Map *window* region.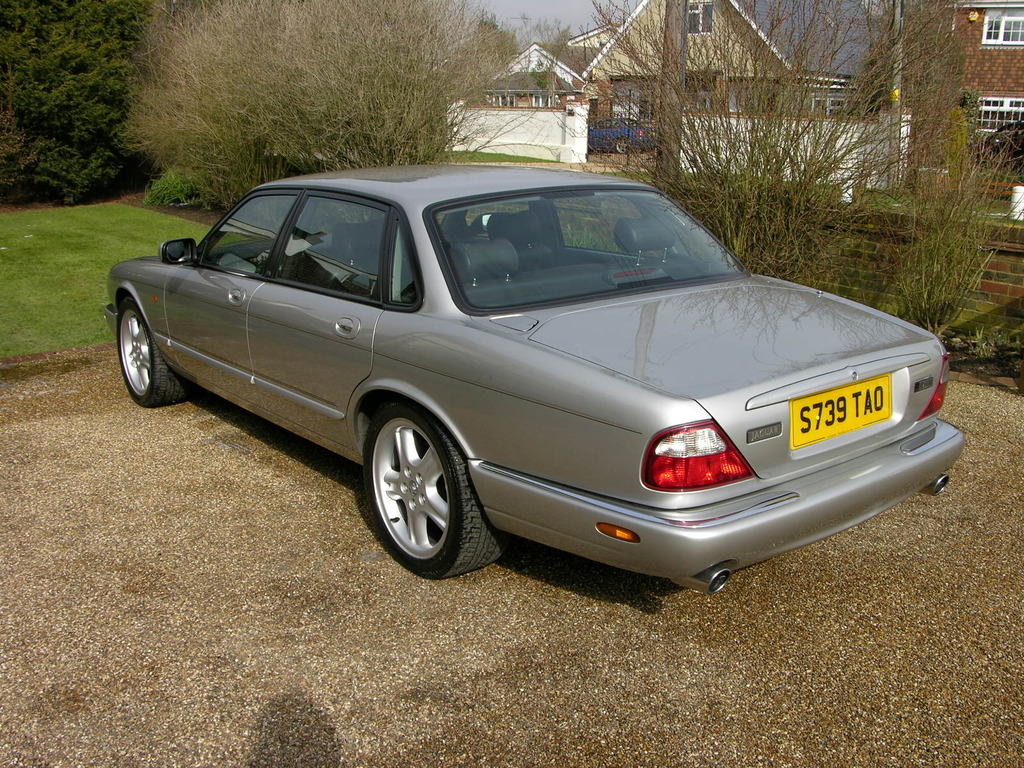
Mapped to locate(975, 93, 1017, 140).
